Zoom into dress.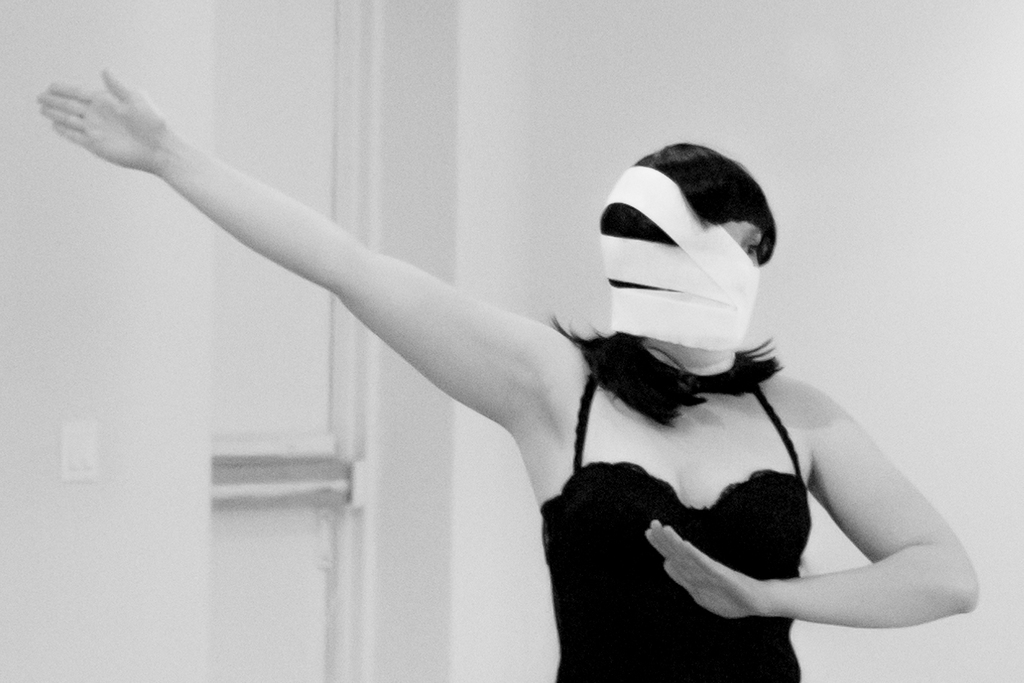
Zoom target: BBox(541, 376, 813, 682).
